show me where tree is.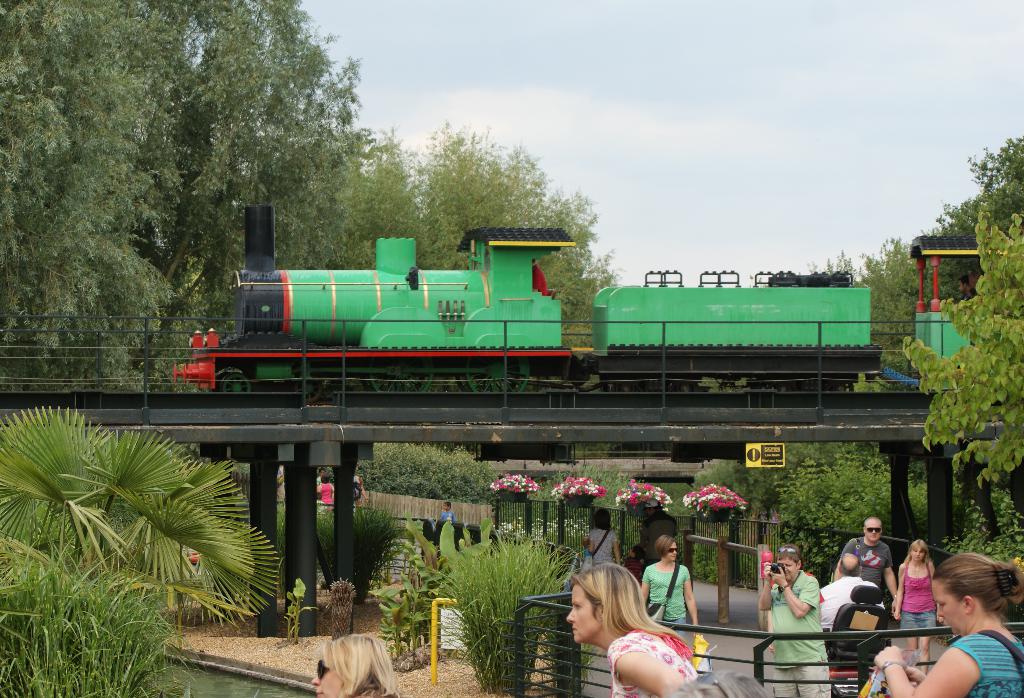
tree is at bbox=[0, 538, 179, 697].
